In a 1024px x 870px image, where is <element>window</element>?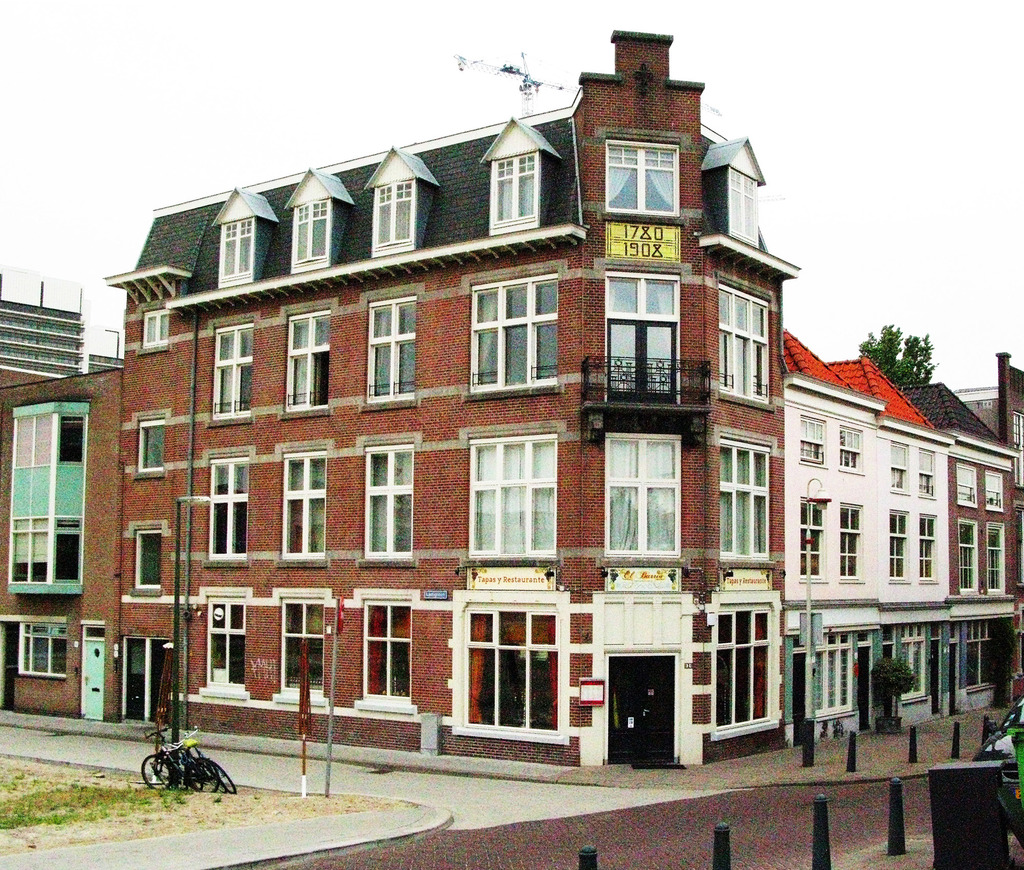
bbox=(902, 625, 927, 708).
